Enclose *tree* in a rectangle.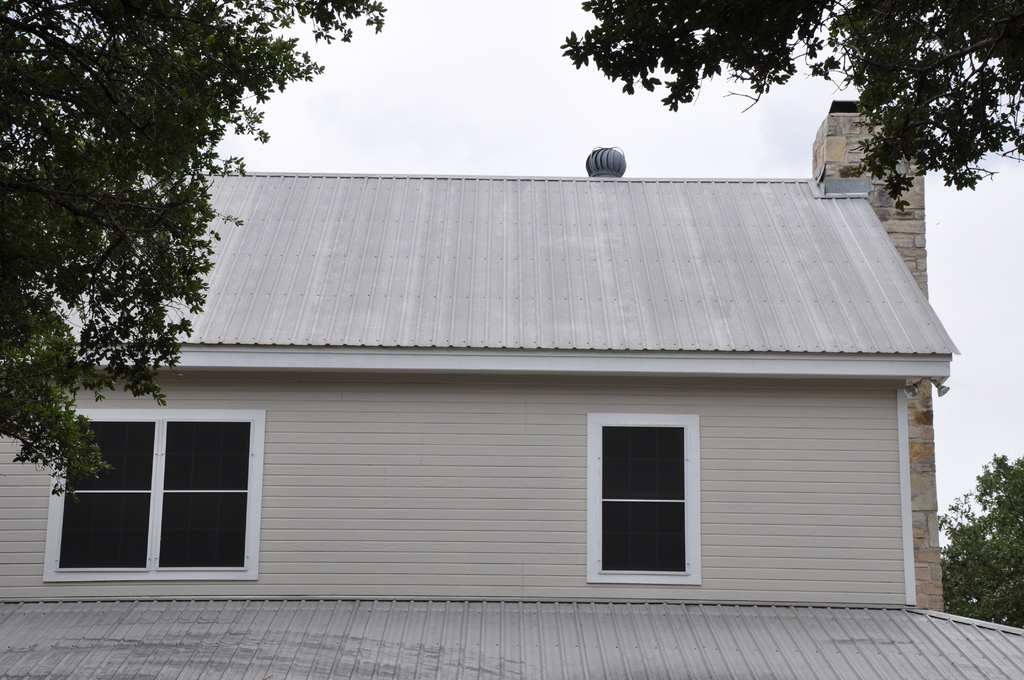
[23, 19, 285, 446].
